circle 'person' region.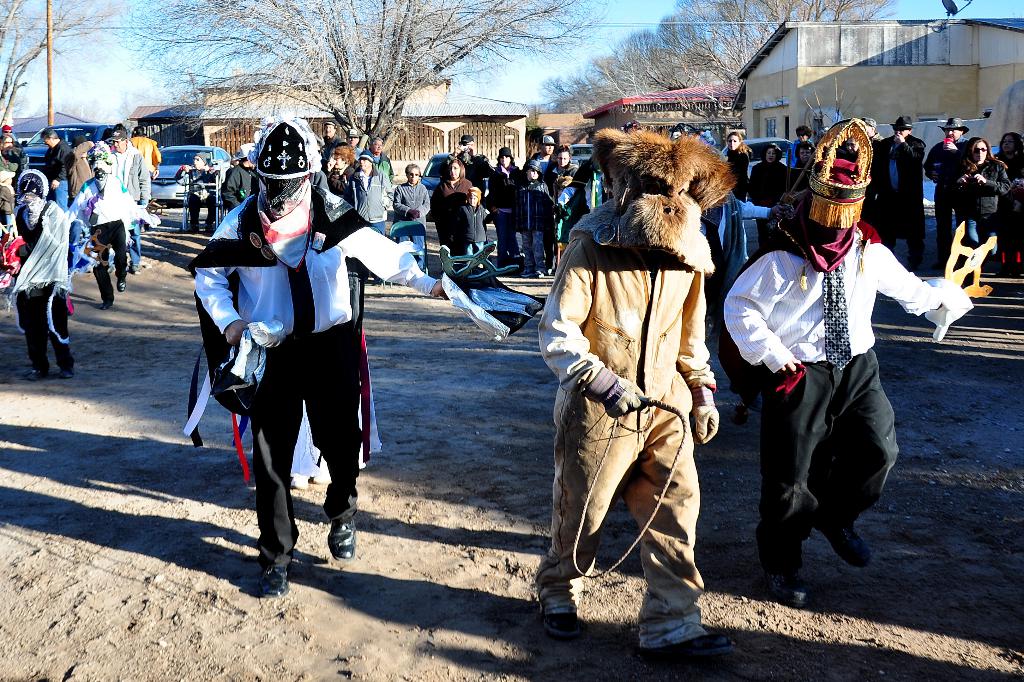
Region: locate(1001, 135, 1023, 267).
